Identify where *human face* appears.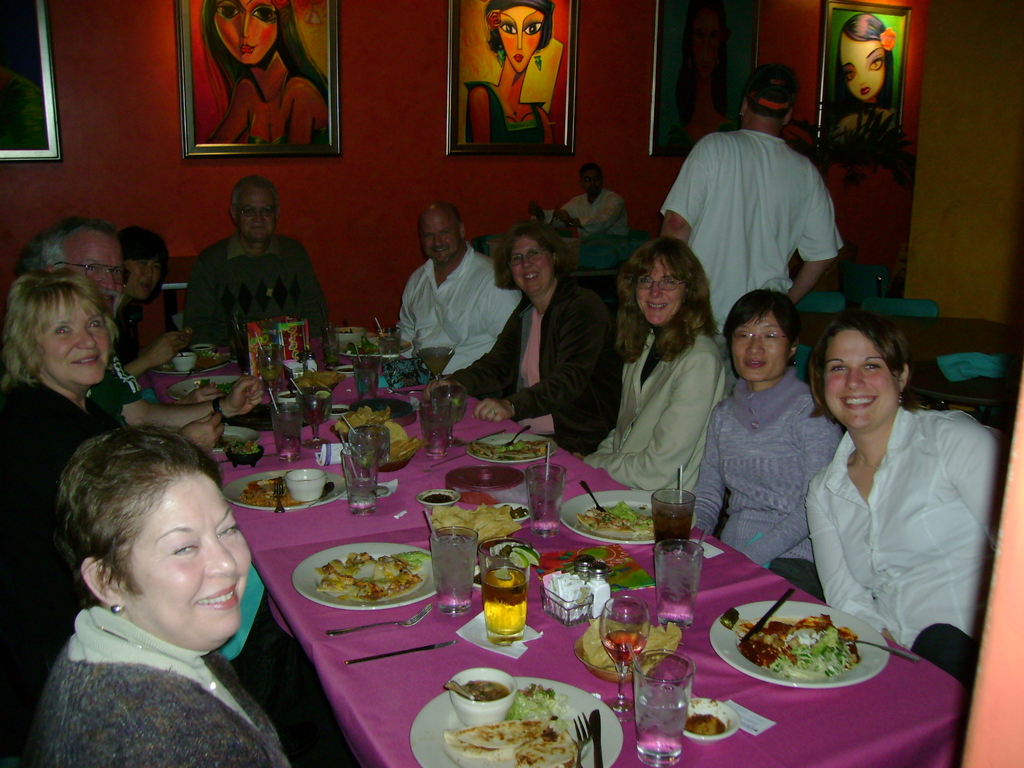
Appears at 128, 260, 159, 301.
